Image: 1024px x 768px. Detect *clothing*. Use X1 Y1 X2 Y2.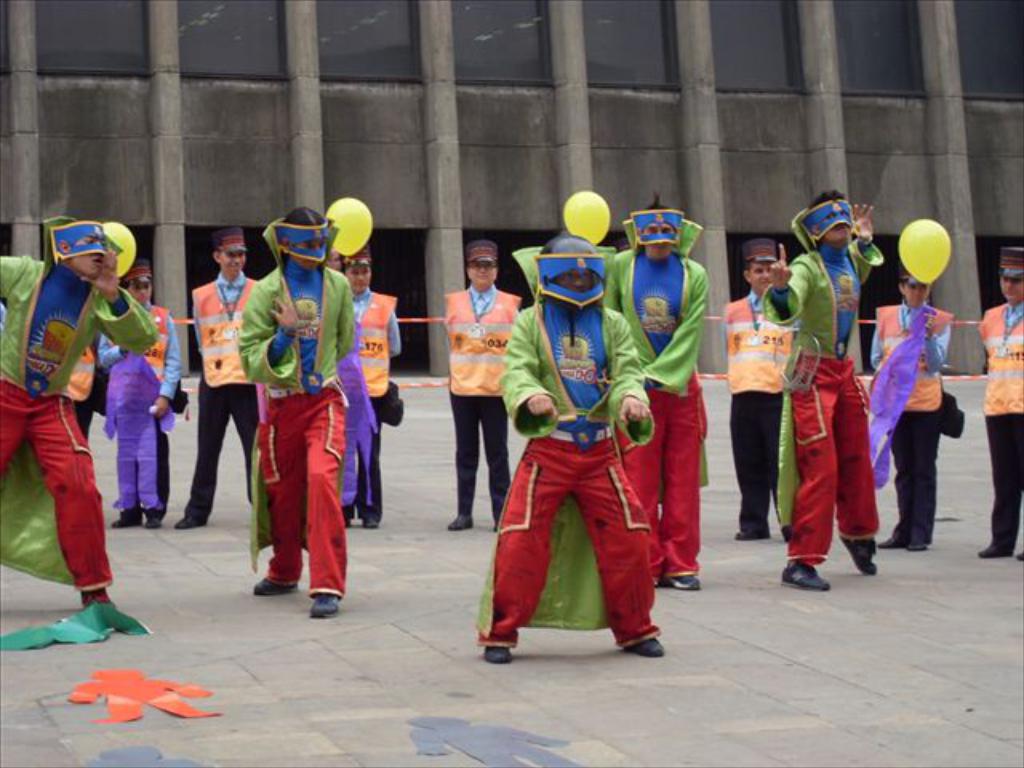
603 253 714 618.
